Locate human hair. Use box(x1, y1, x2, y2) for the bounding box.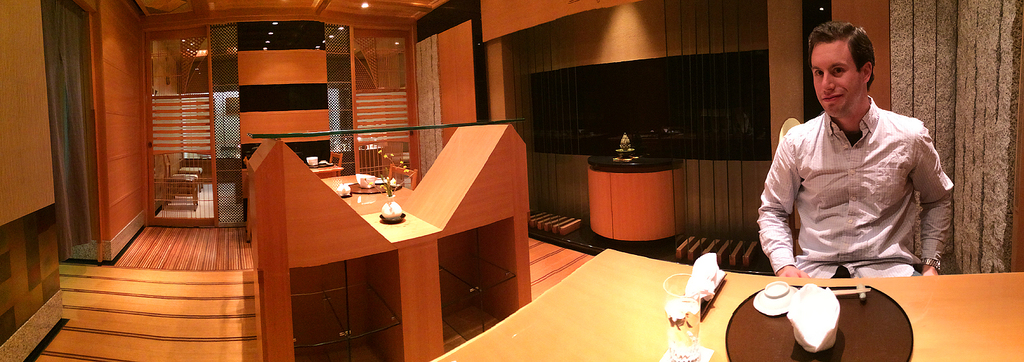
box(808, 20, 882, 89).
